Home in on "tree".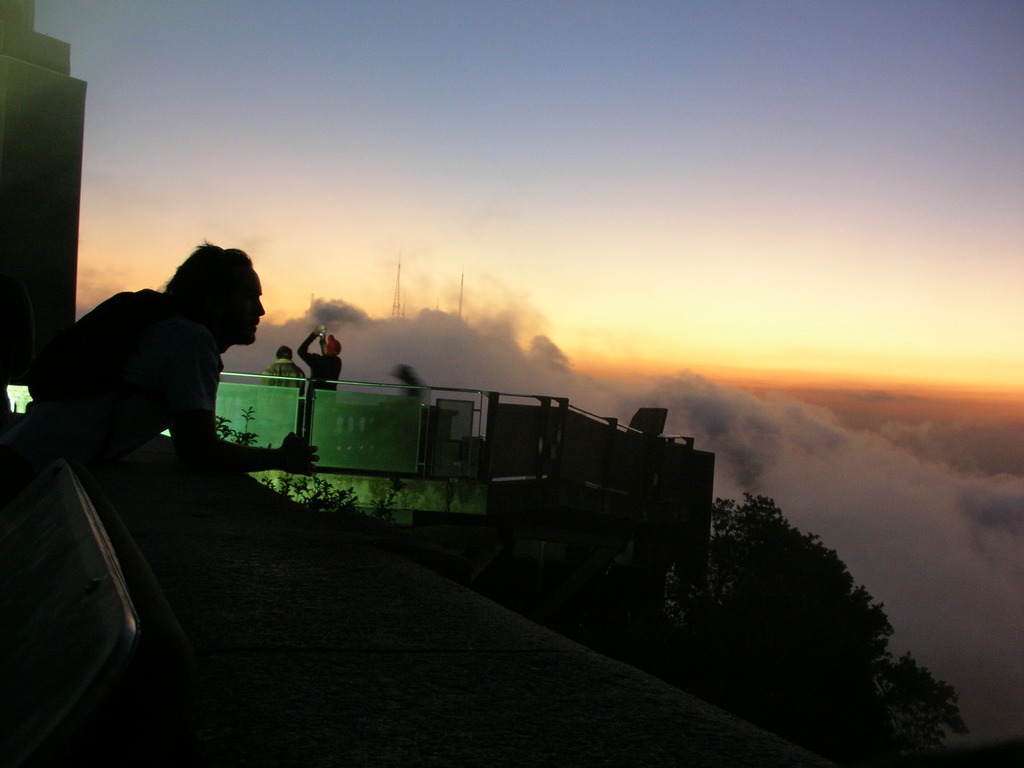
Homed in at locate(681, 447, 946, 735).
